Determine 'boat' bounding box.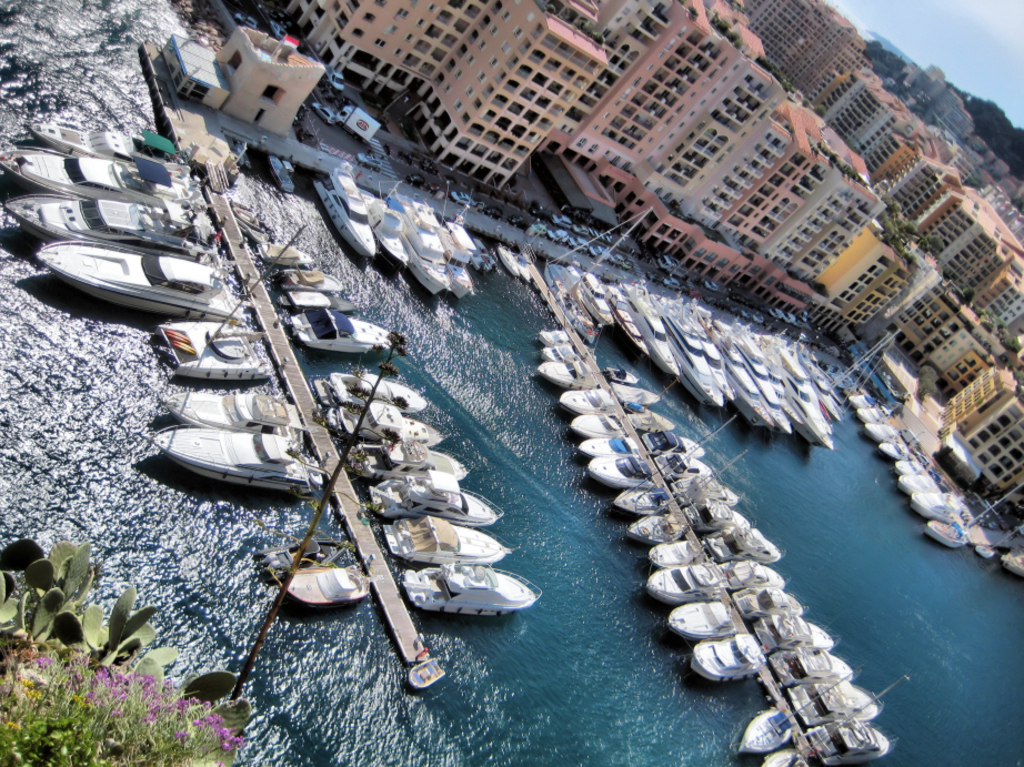
Determined: <bbox>757, 748, 813, 766</bbox>.
